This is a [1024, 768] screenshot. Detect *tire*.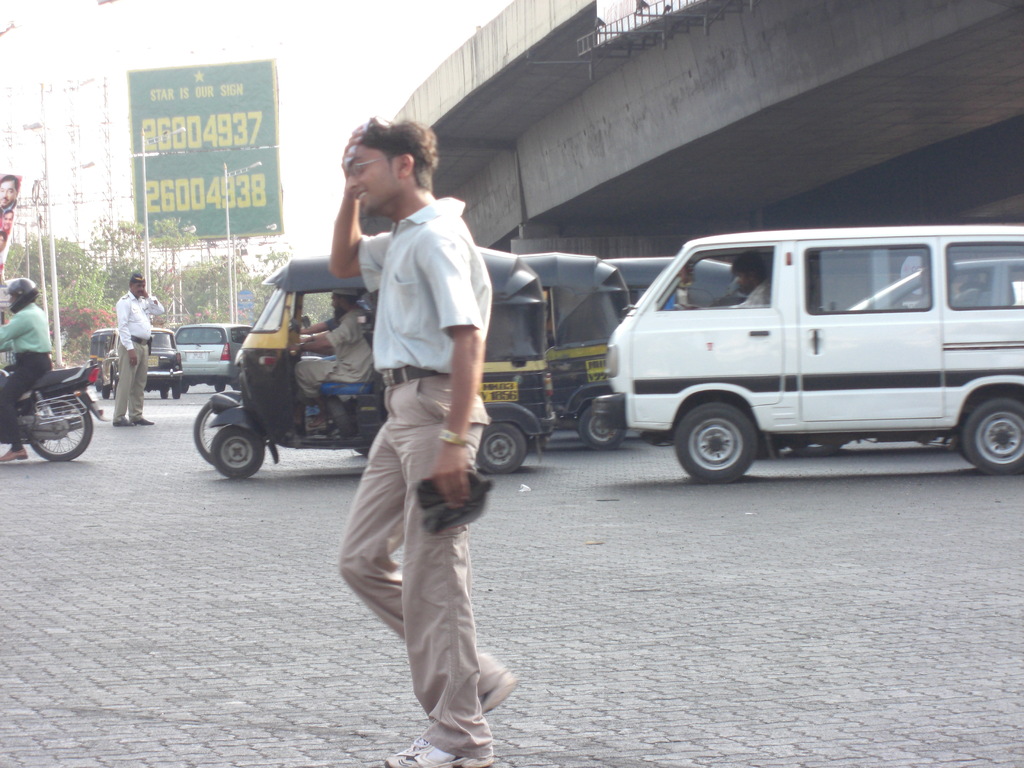
BBox(210, 423, 266, 479).
